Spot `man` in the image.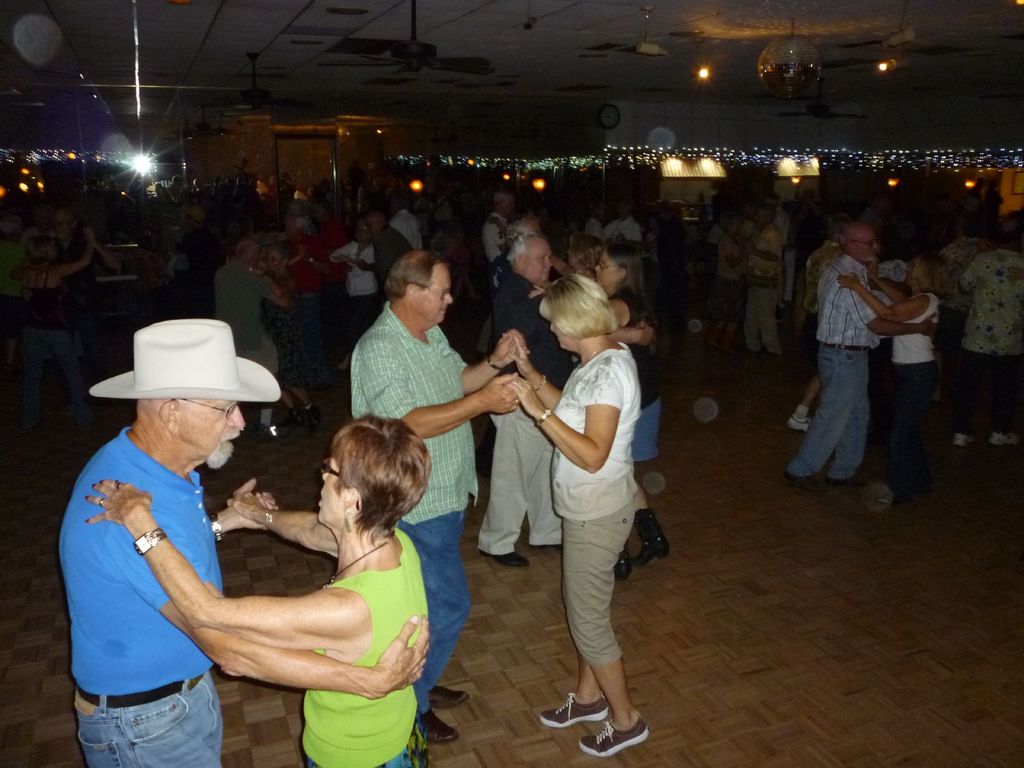
`man` found at (left=51, top=314, right=358, bottom=755).
